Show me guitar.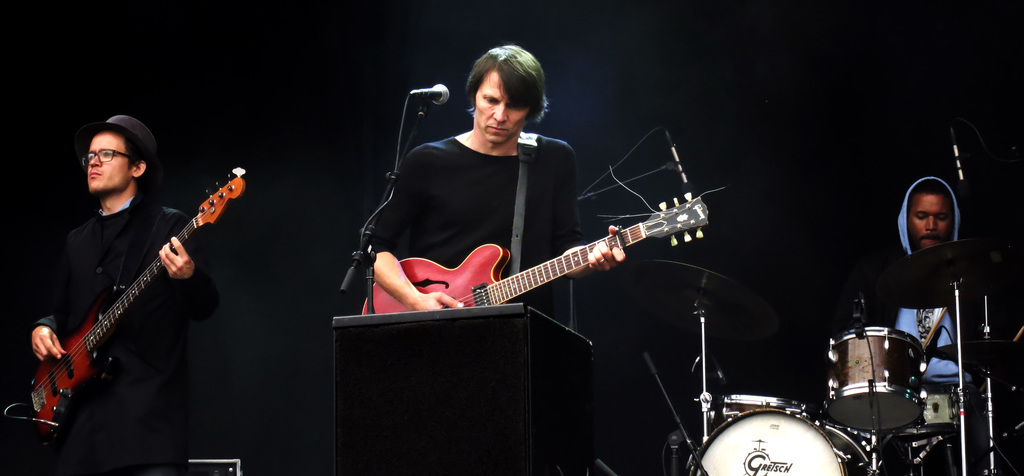
guitar is here: pyautogui.locateOnScreen(7, 142, 247, 443).
